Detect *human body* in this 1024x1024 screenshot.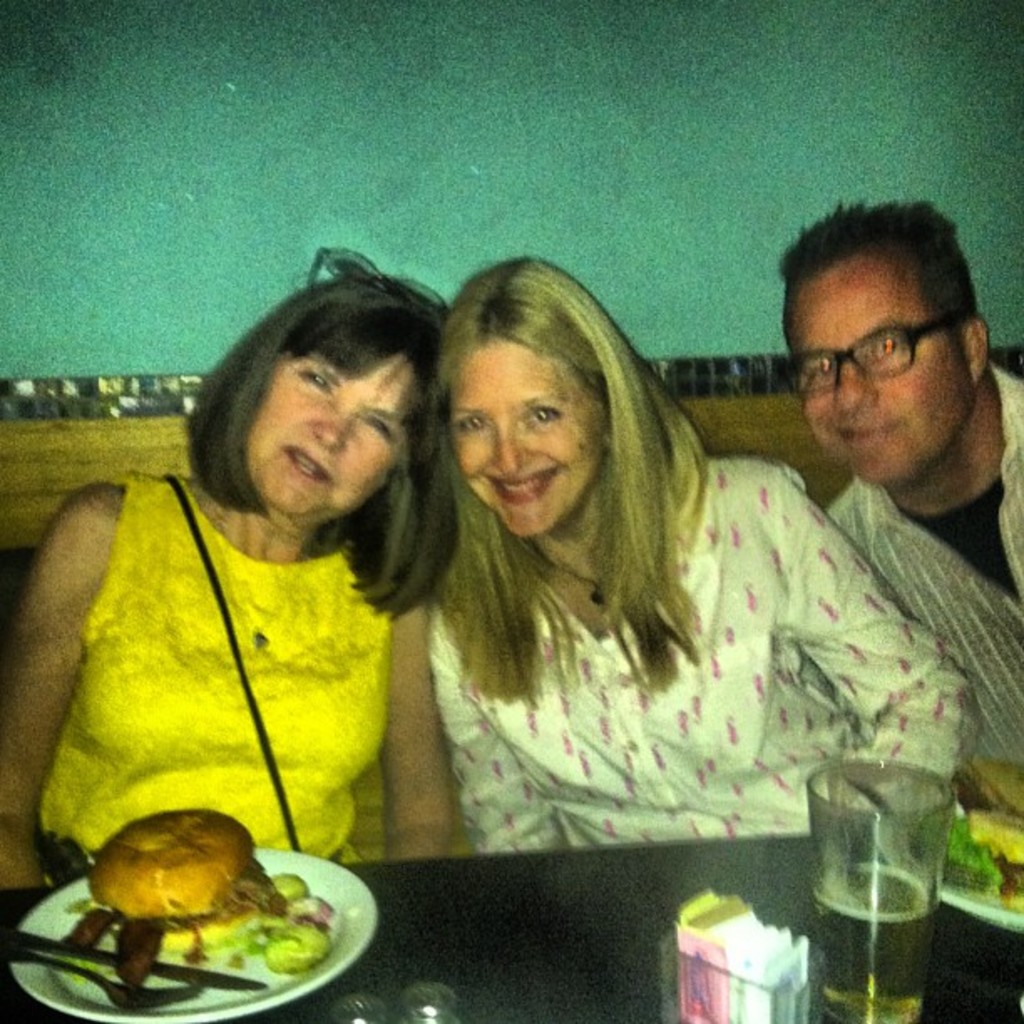
Detection: [771, 204, 1022, 822].
